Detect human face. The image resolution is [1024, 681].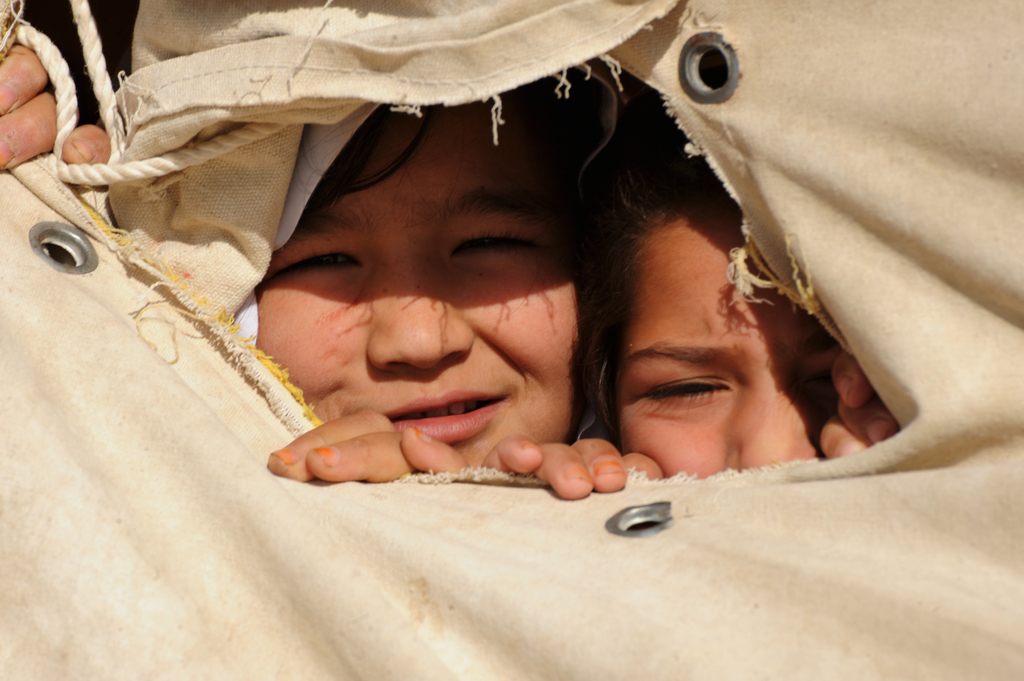
<region>611, 189, 857, 477</region>.
